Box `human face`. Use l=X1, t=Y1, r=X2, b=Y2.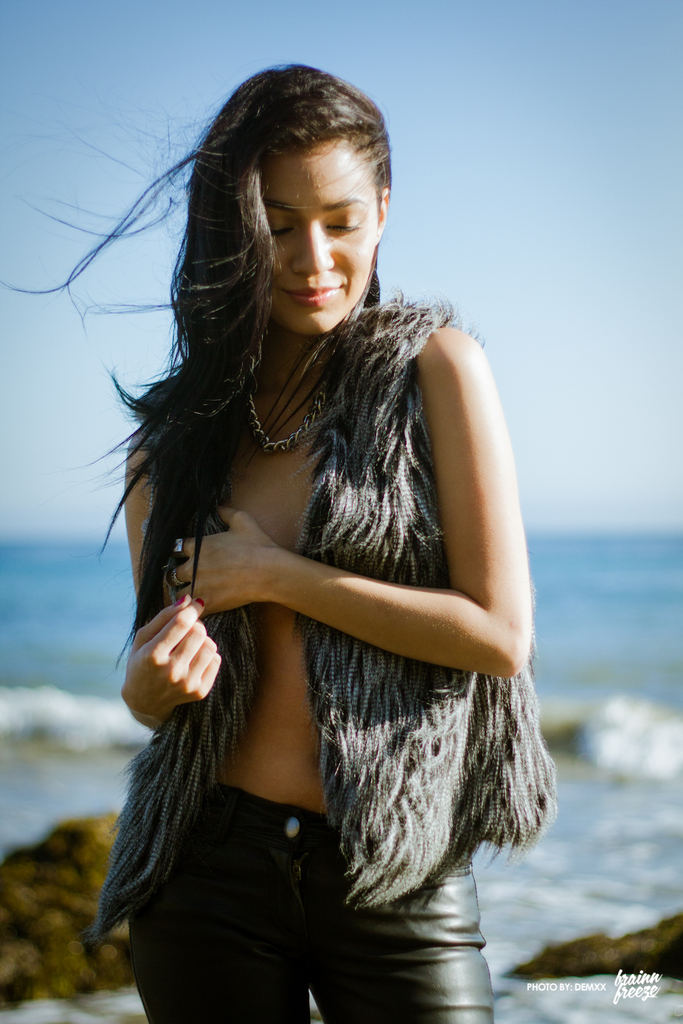
l=268, t=136, r=379, b=333.
